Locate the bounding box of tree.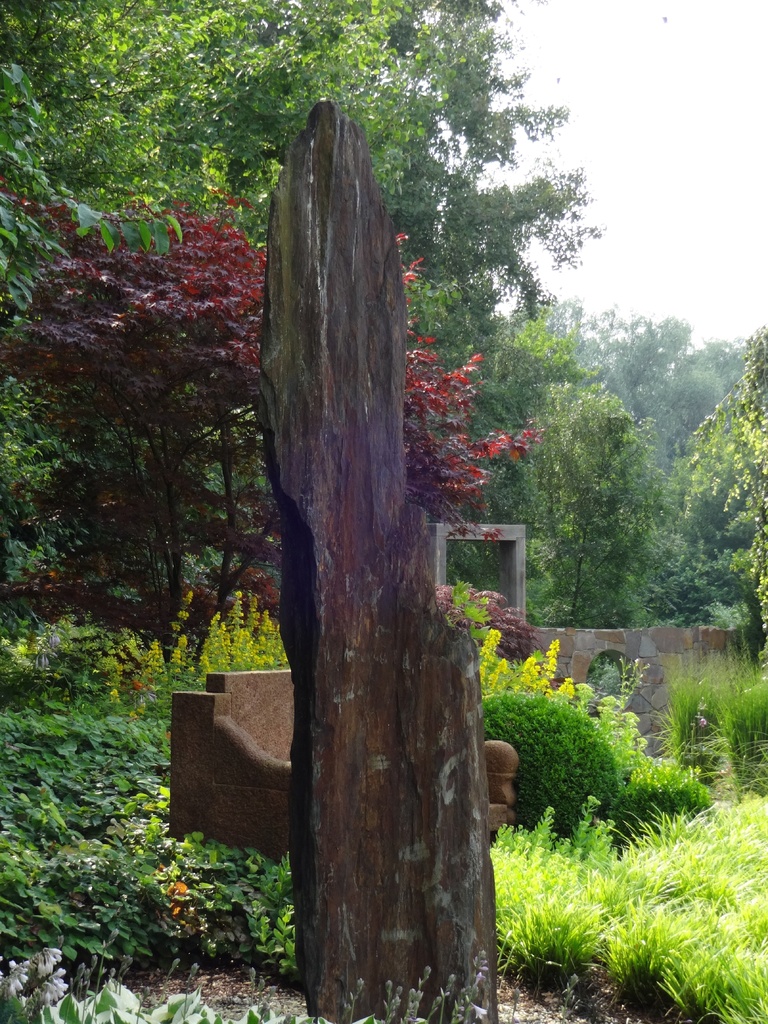
Bounding box: l=0, t=180, r=539, b=693.
